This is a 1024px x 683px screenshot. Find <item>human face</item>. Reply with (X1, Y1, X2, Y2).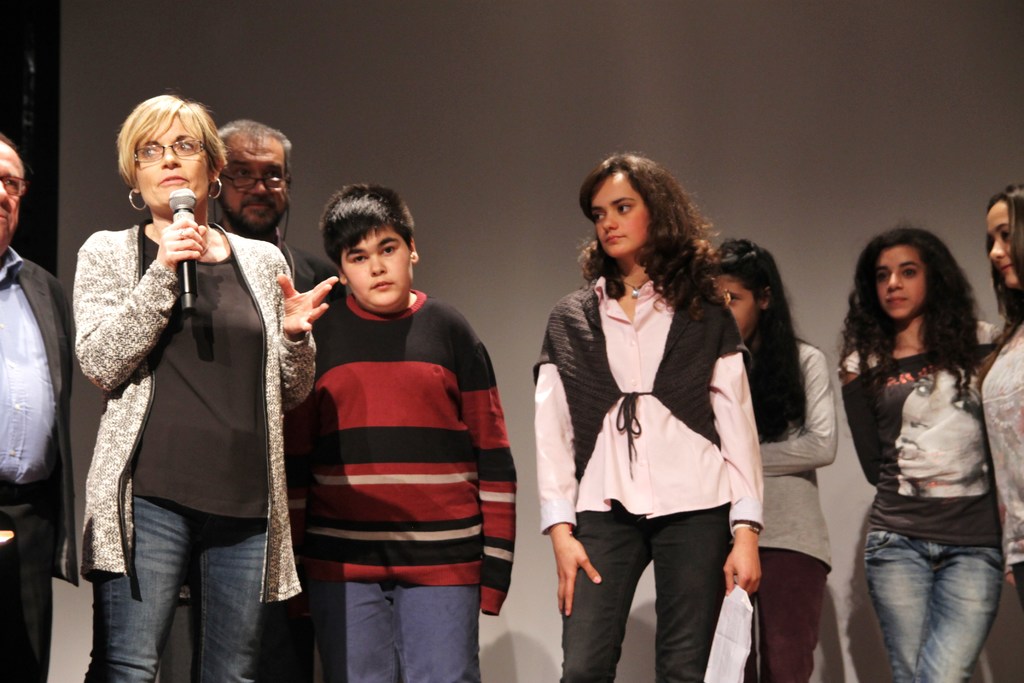
(345, 231, 413, 307).
